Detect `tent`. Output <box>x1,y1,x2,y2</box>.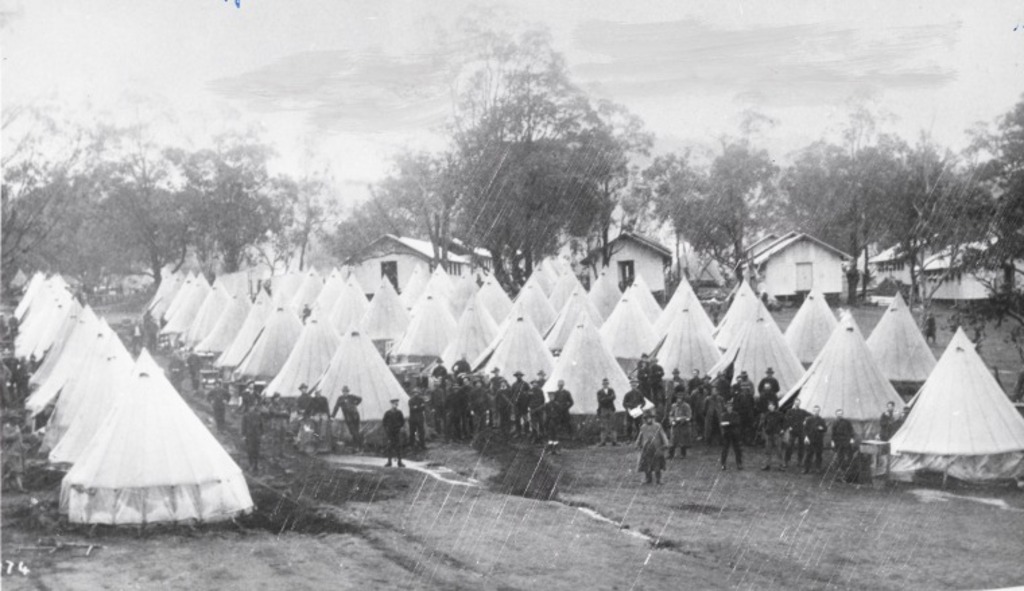
<box>442,298,497,351</box>.
